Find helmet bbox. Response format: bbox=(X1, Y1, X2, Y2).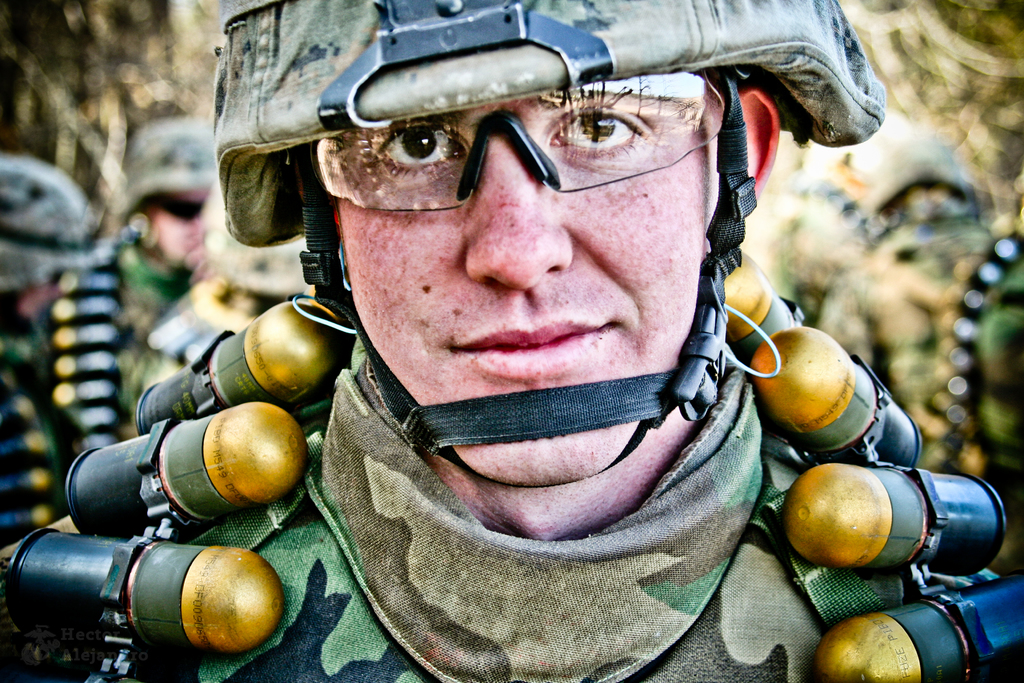
bbox=(231, 0, 795, 482).
